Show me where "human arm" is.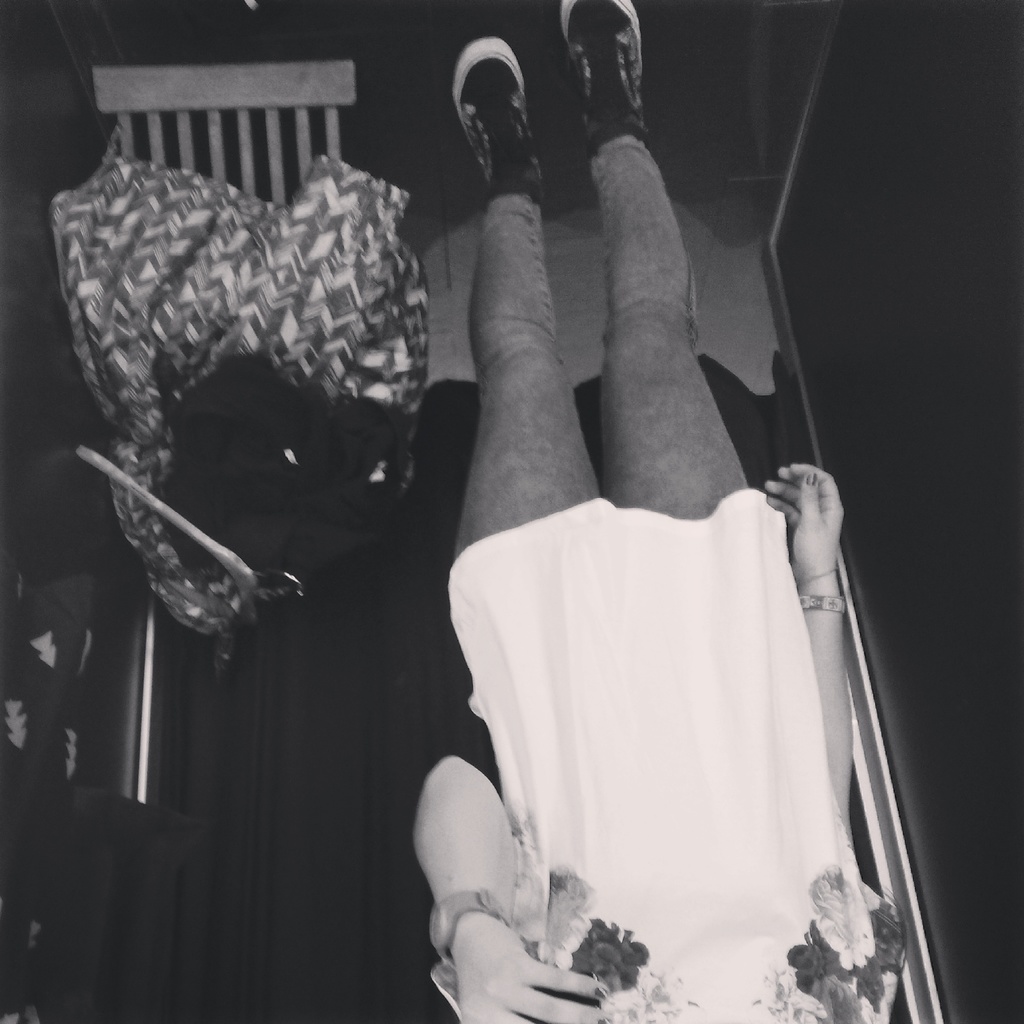
"human arm" is at bbox=[418, 755, 607, 1023].
